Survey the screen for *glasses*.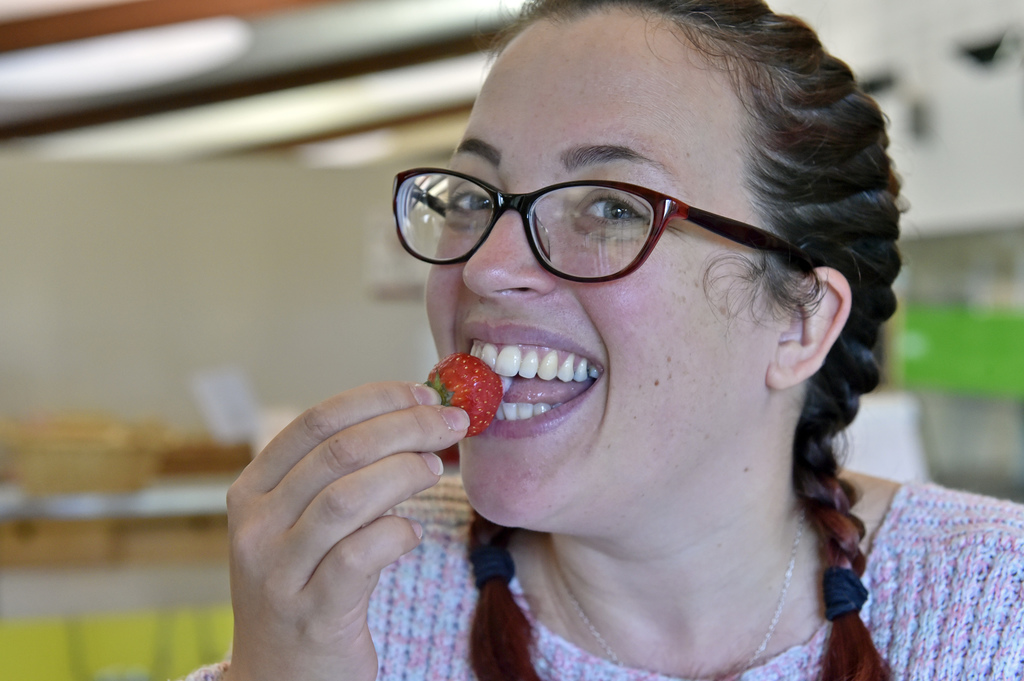
Survey found: box(388, 170, 830, 287).
